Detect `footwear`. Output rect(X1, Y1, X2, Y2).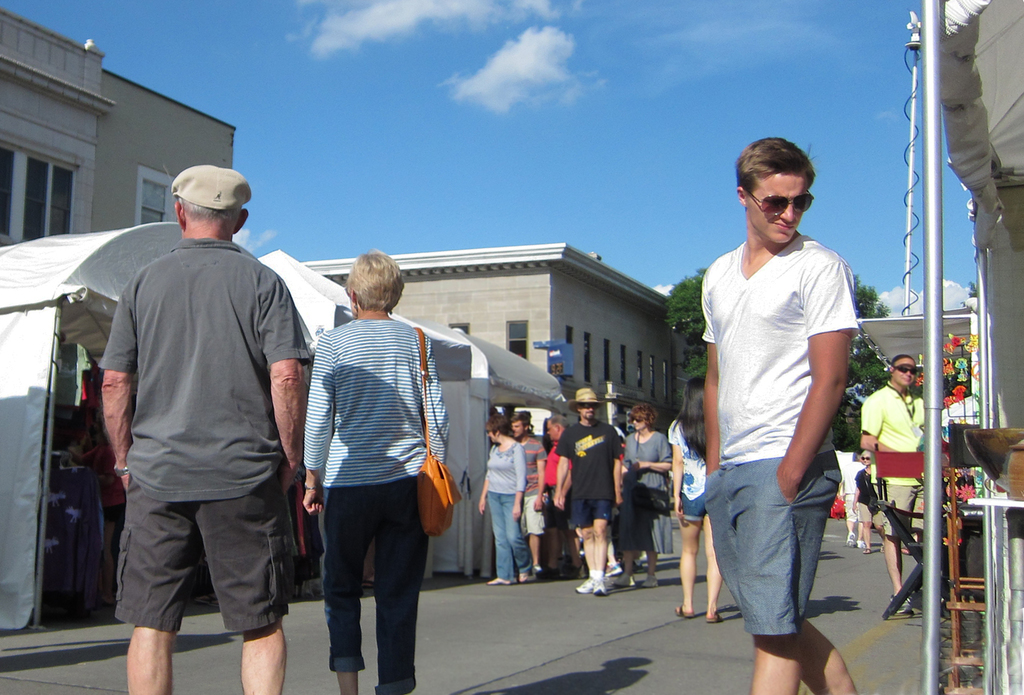
rect(863, 551, 870, 553).
